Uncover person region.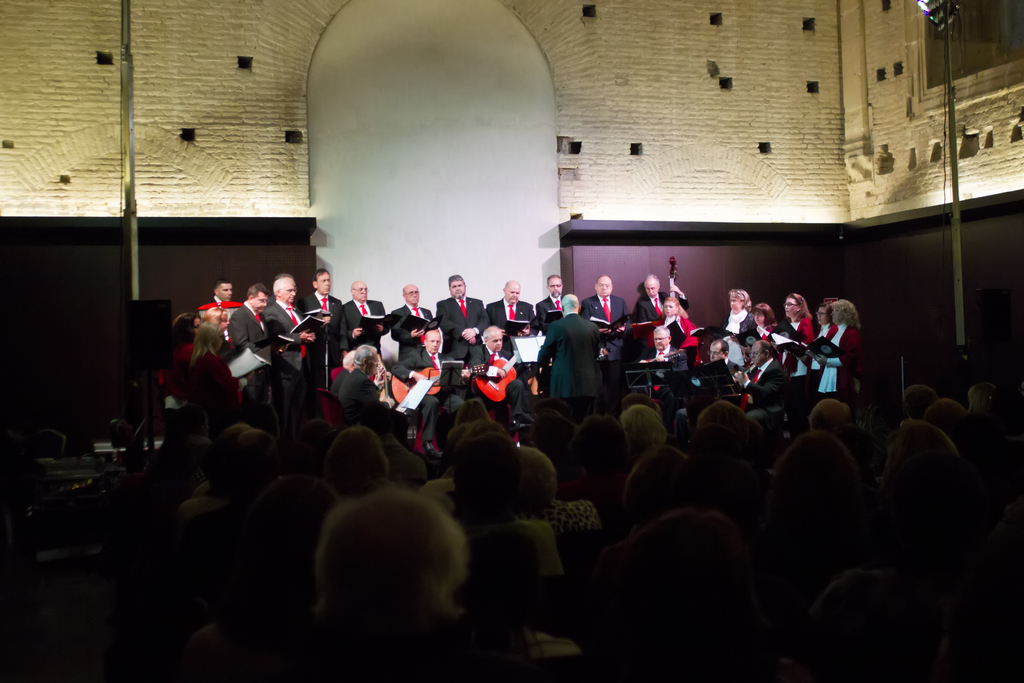
Uncovered: [left=647, top=300, right=701, bottom=363].
